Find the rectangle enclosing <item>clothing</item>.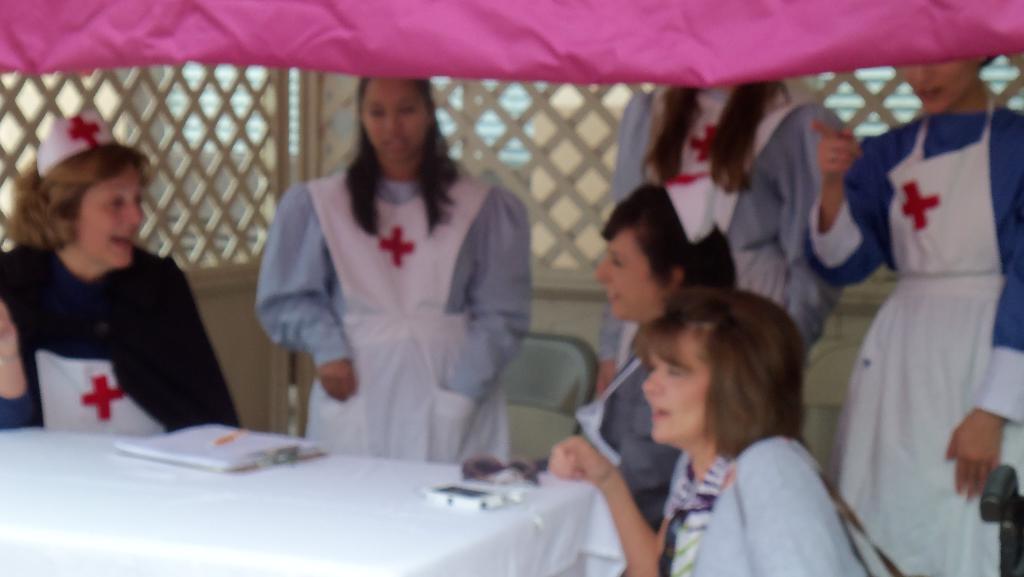
(left=800, top=107, right=1023, bottom=576).
